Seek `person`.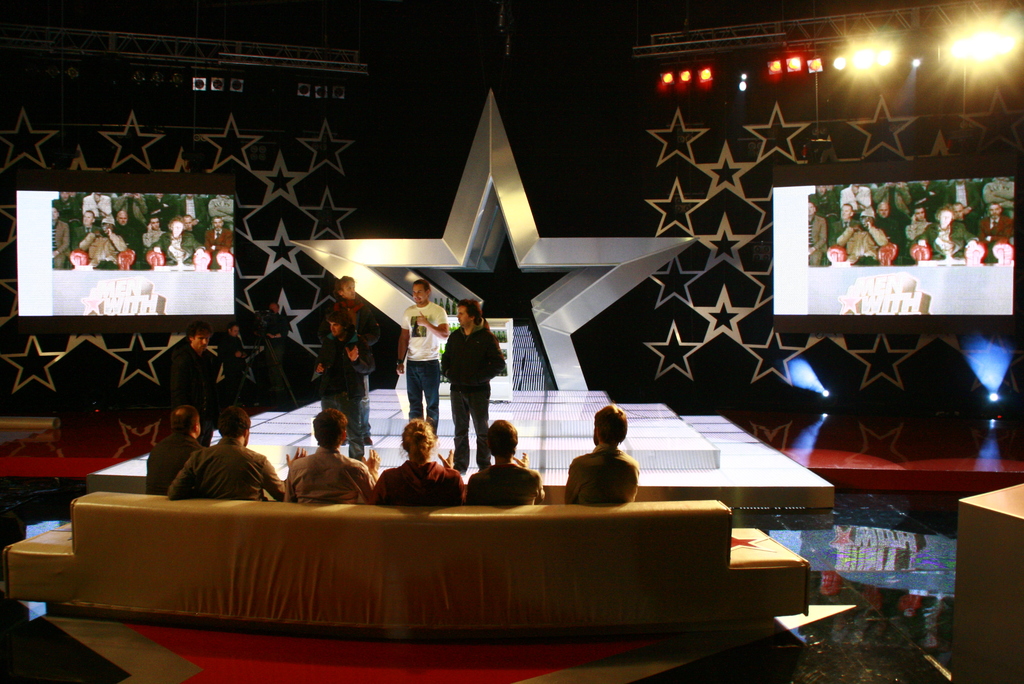
pyautogui.locateOnScreen(169, 326, 221, 444).
